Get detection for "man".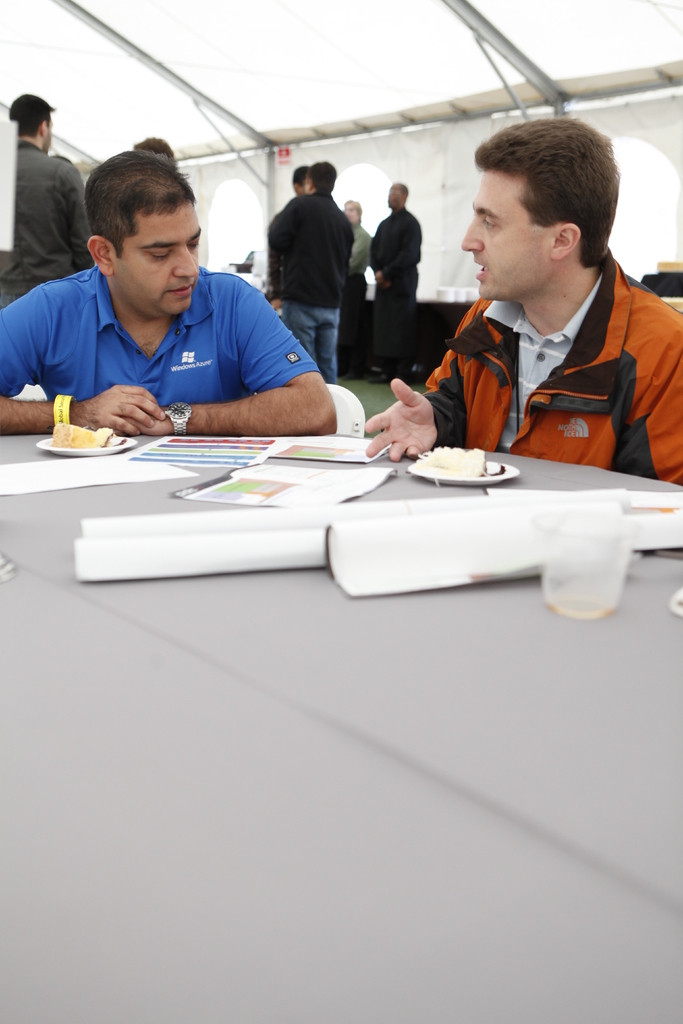
Detection: [left=269, top=166, right=304, bottom=317].
